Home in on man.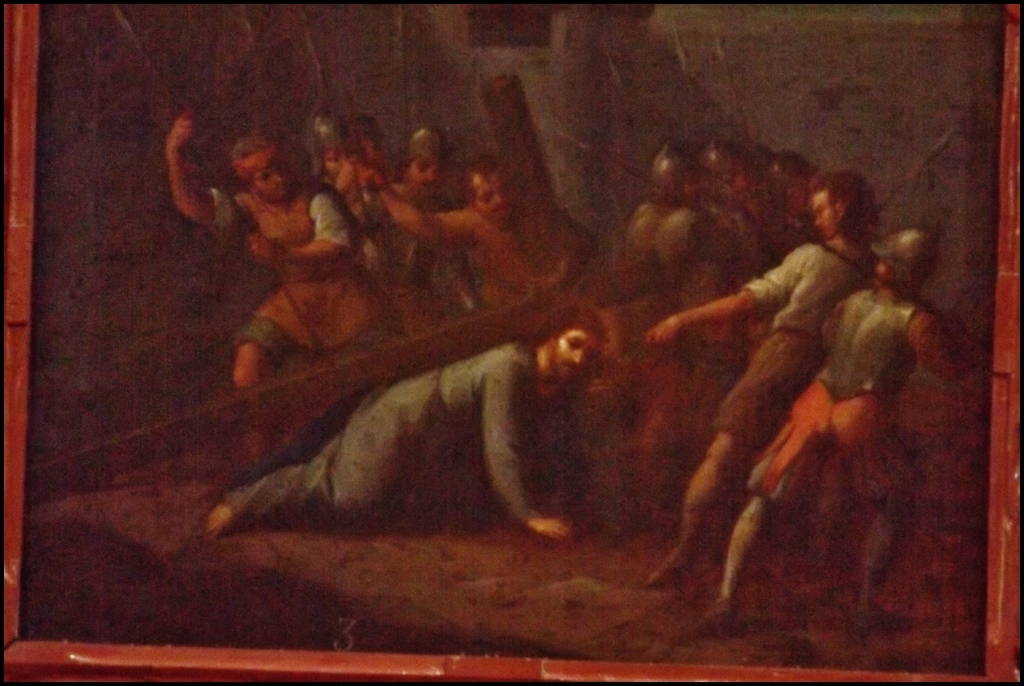
Homed in at box(696, 220, 978, 633).
